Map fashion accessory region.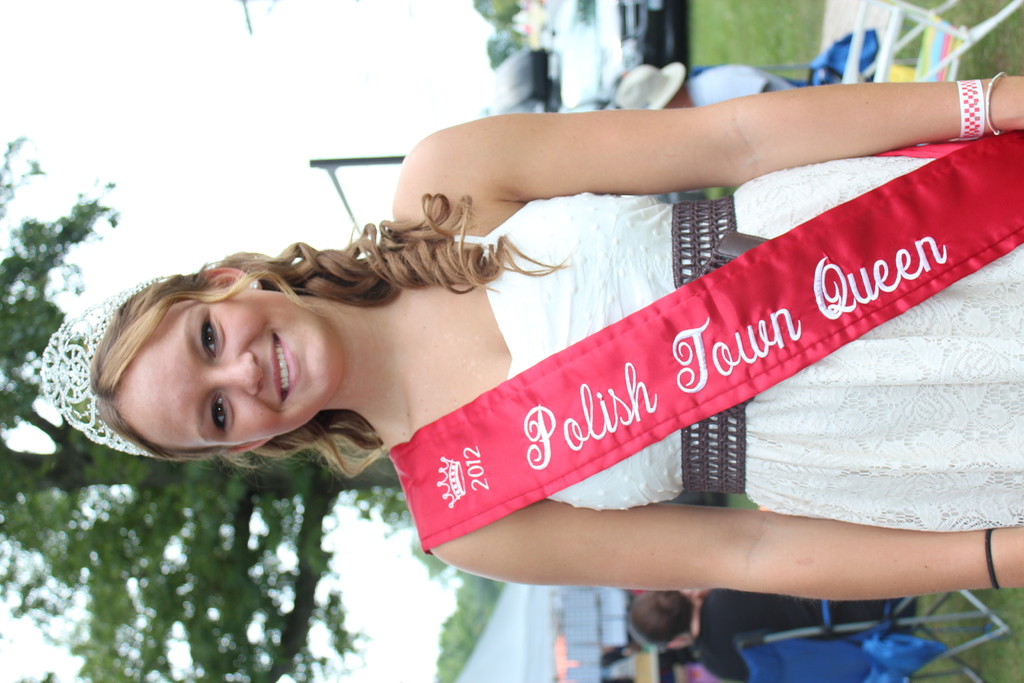
Mapped to {"x1": 38, "y1": 274, "x2": 177, "y2": 456}.
